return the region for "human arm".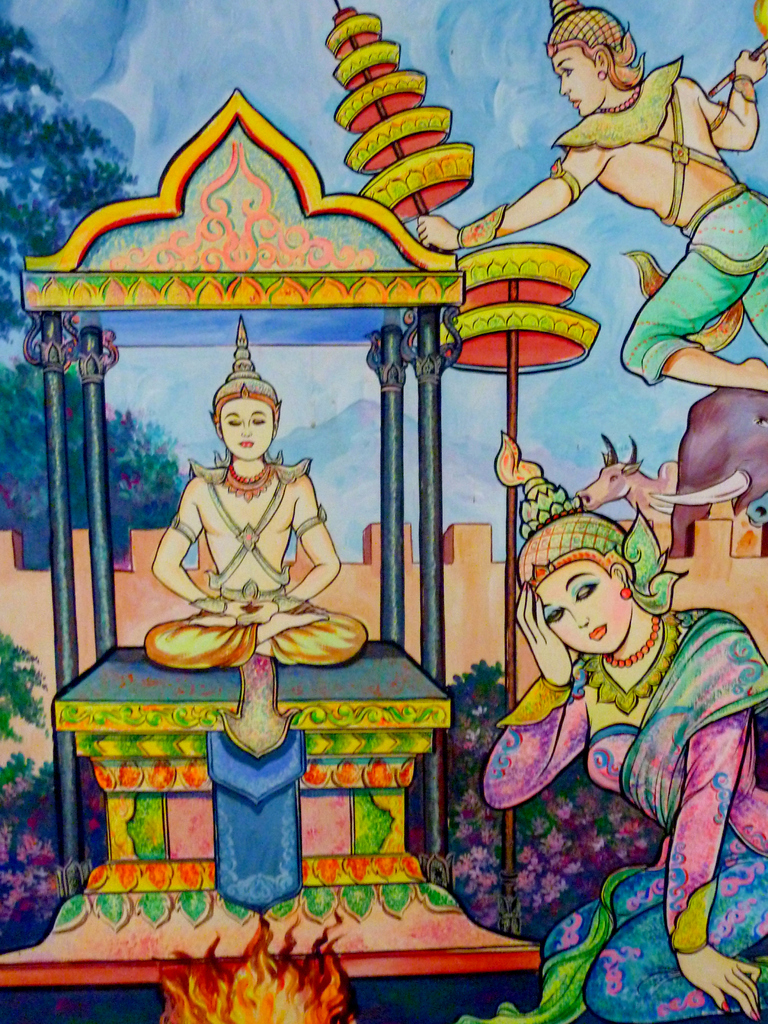
crop(234, 470, 340, 620).
